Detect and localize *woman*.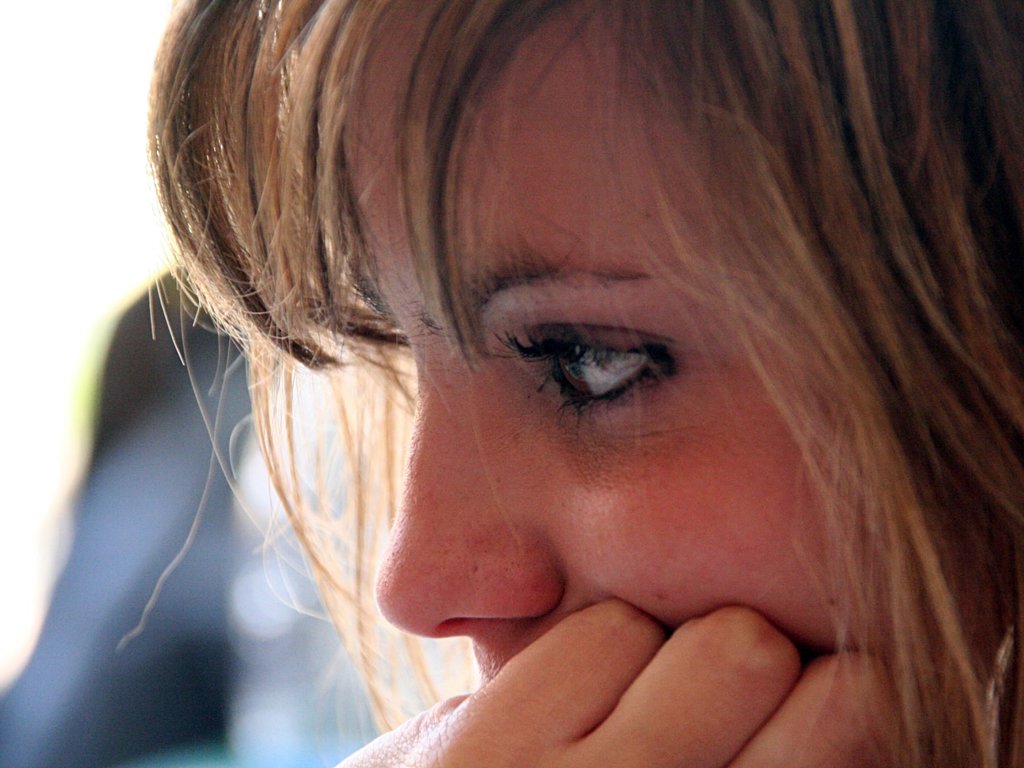
Localized at BBox(65, 0, 1022, 767).
